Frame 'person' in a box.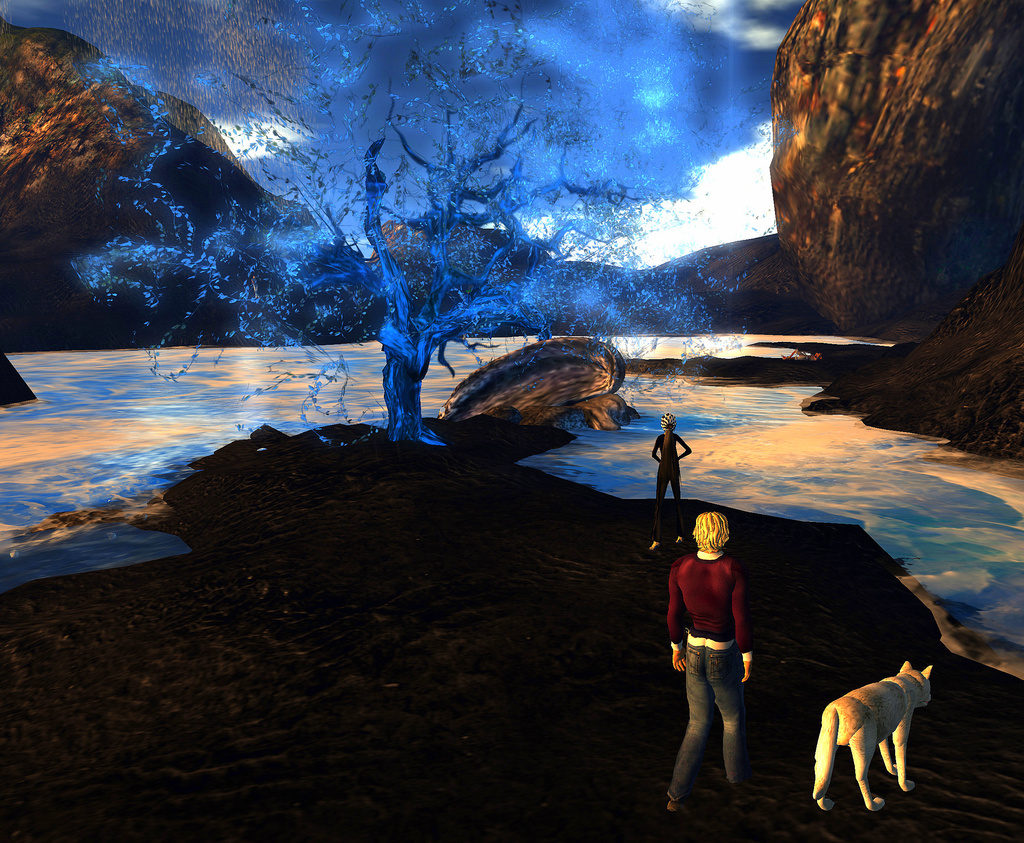
pyautogui.locateOnScreen(664, 511, 757, 815).
